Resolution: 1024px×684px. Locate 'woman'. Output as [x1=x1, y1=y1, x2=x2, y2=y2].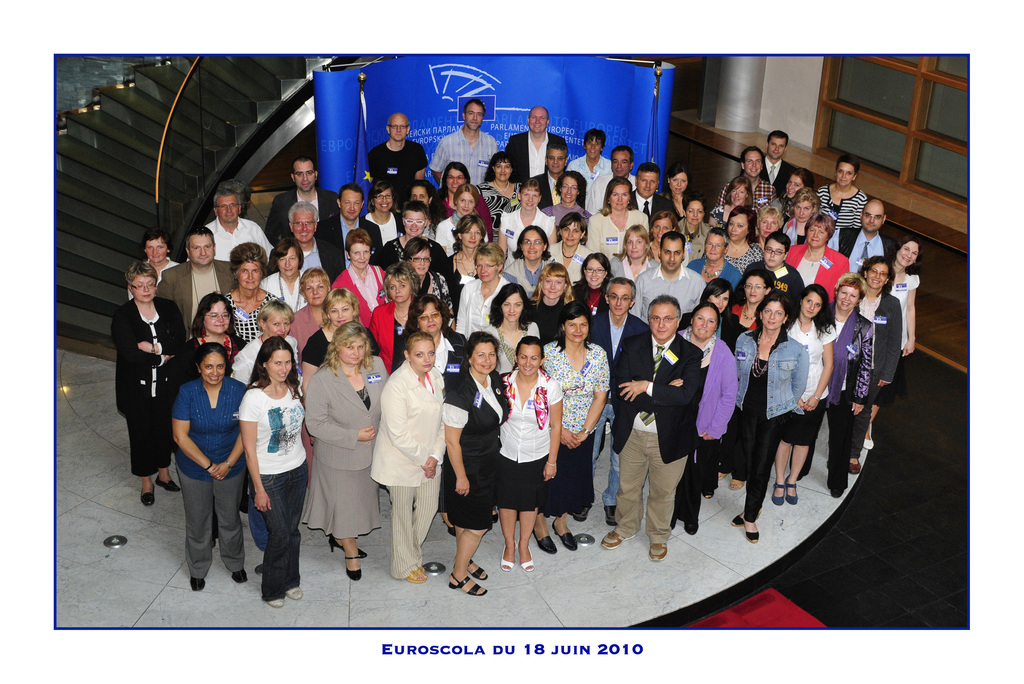
[x1=852, y1=253, x2=905, y2=470].
